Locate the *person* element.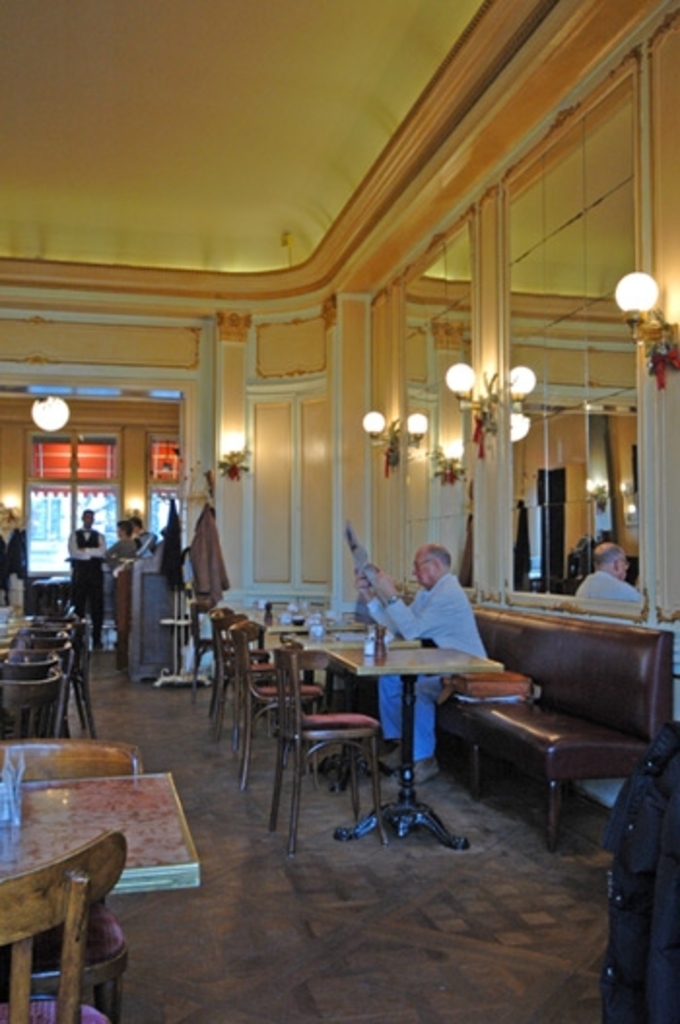
Element bbox: bbox(56, 499, 109, 659).
